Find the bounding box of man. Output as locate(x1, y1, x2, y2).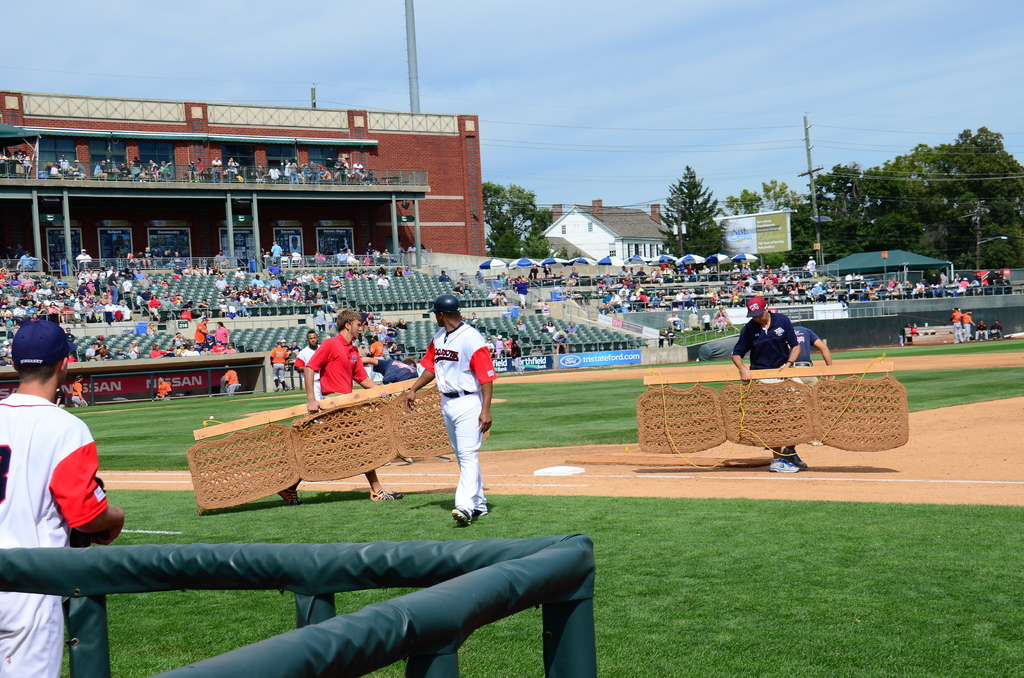
locate(369, 335, 384, 378).
